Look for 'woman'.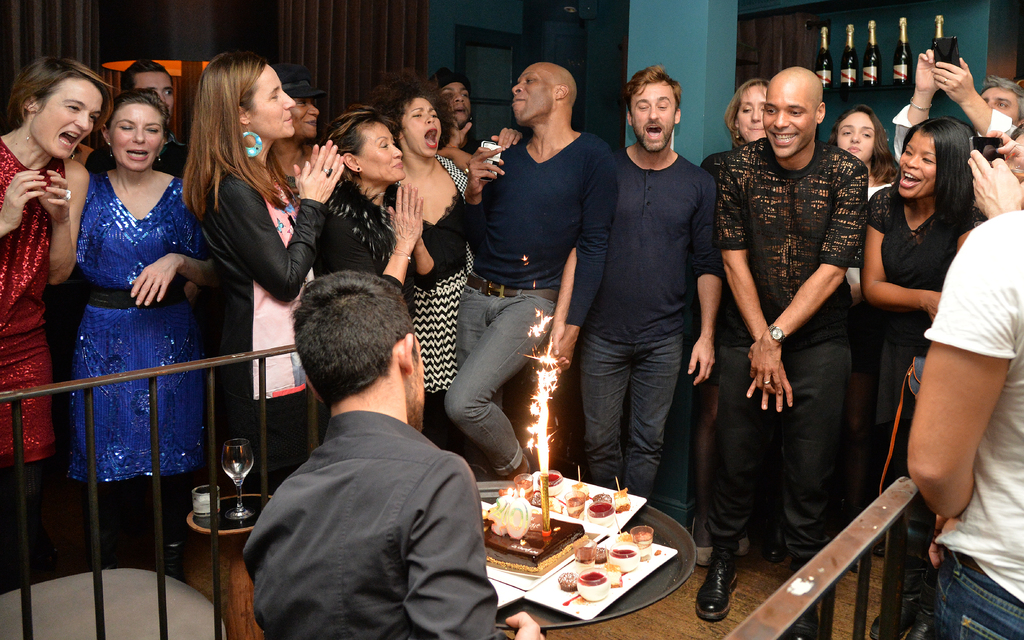
Found: (left=373, top=83, right=484, bottom=447).
